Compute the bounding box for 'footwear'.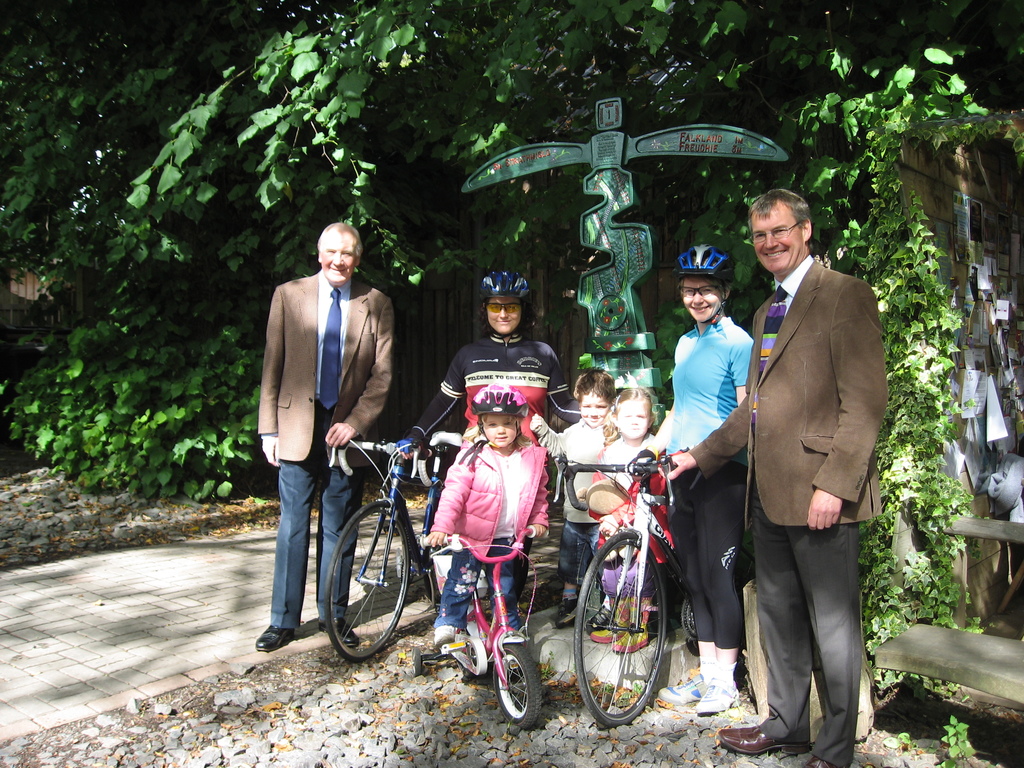
[left=316, top=615, right=356, bottom=645].
